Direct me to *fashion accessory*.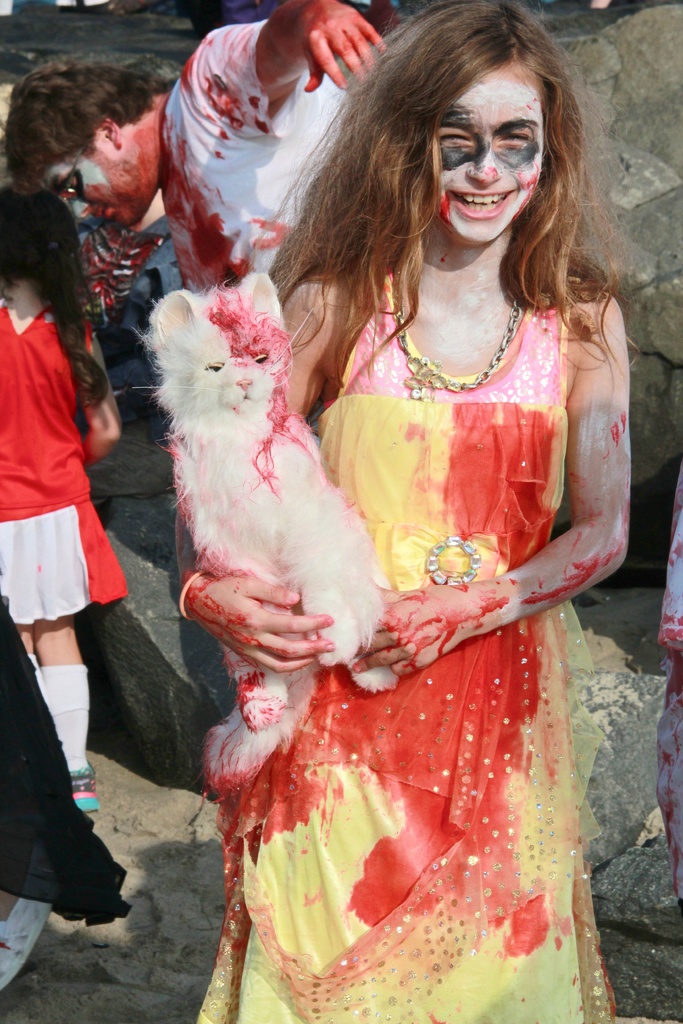
Direction: 391, 268, 524, 406.
